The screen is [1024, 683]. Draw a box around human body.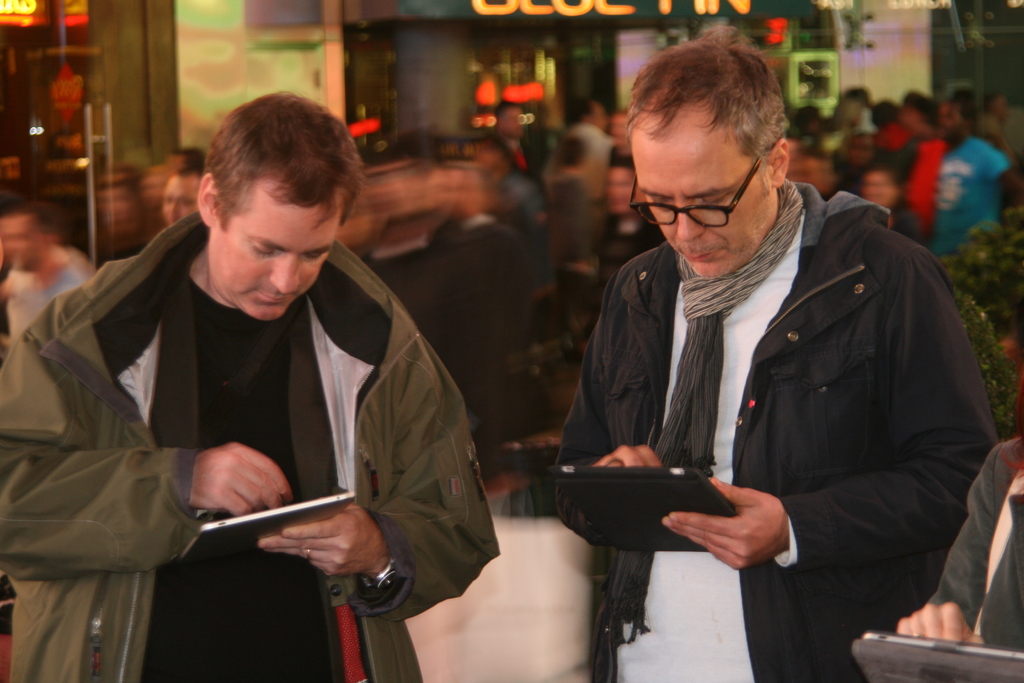
(x1=541, y1=26, x2=998, y2=682).
